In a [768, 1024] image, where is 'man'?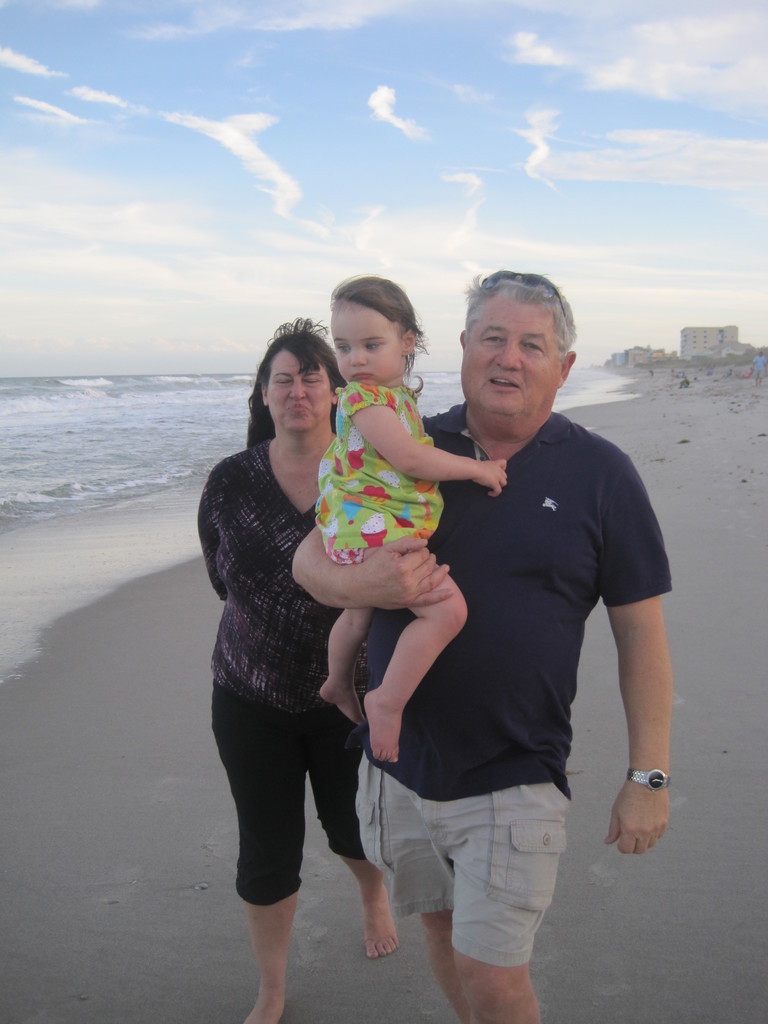
x1=312 y1=273 x2=669 y2=991.
